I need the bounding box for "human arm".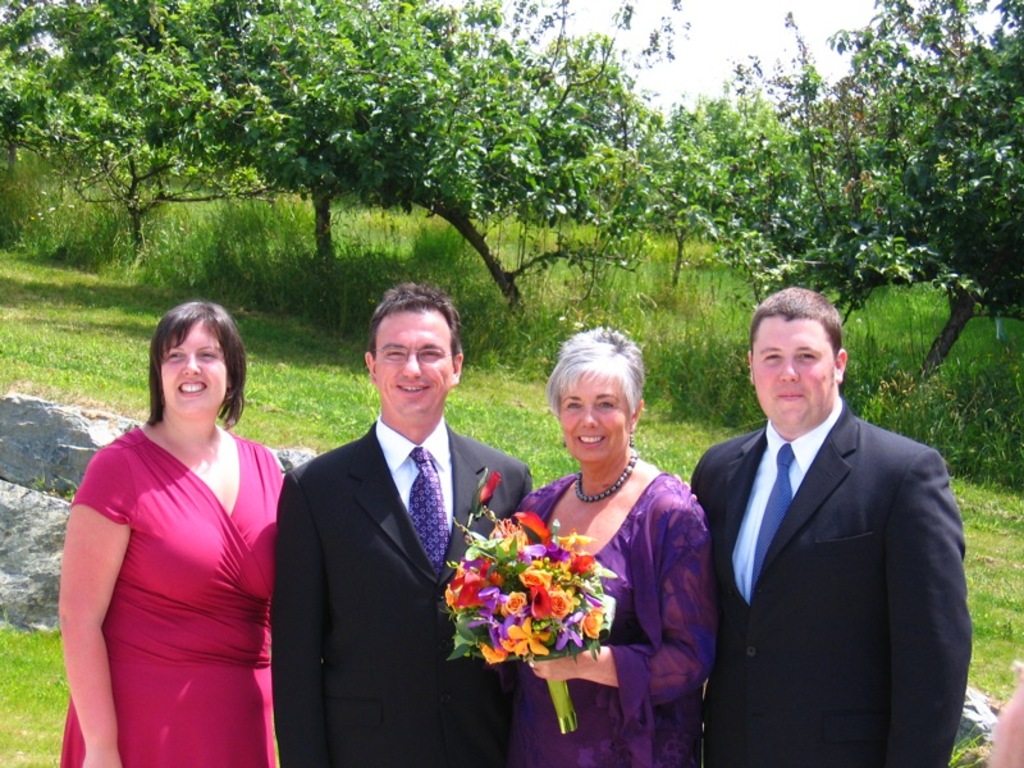
Here it is: [529,492,721,698].
